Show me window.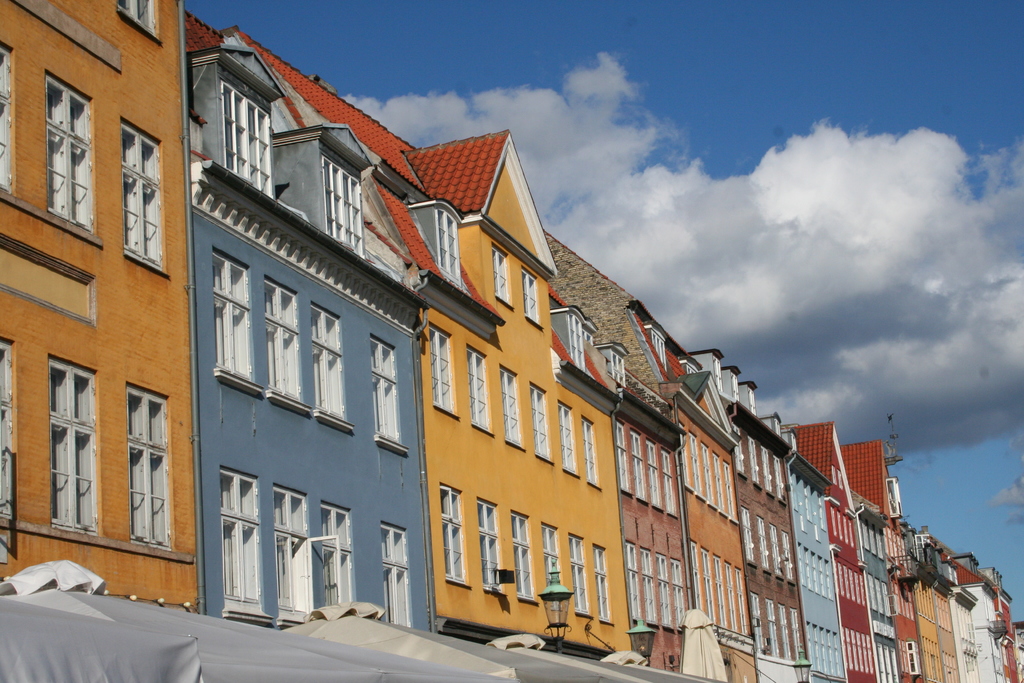
window is here: 24, 339, 180, 559.
